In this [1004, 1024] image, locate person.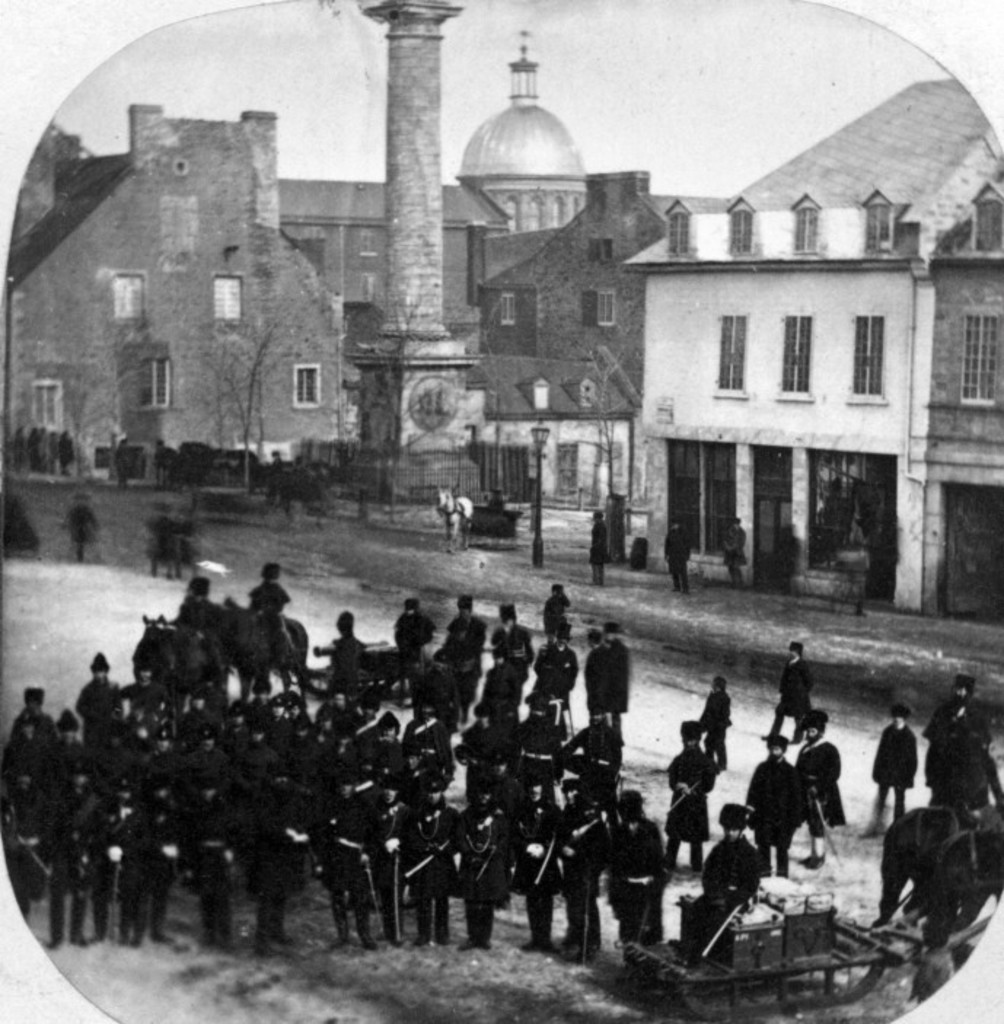
Bounding box: (left=922, top=669, right=988, bottom=804).
